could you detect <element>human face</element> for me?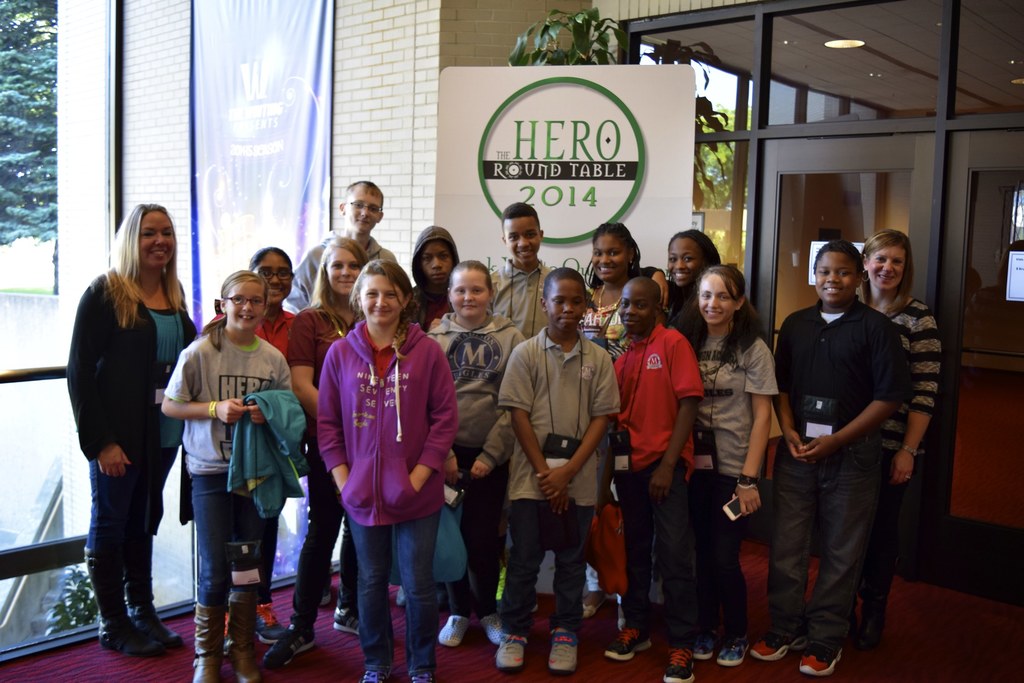
Detection result: select_region(550, 277, 589, 328).
